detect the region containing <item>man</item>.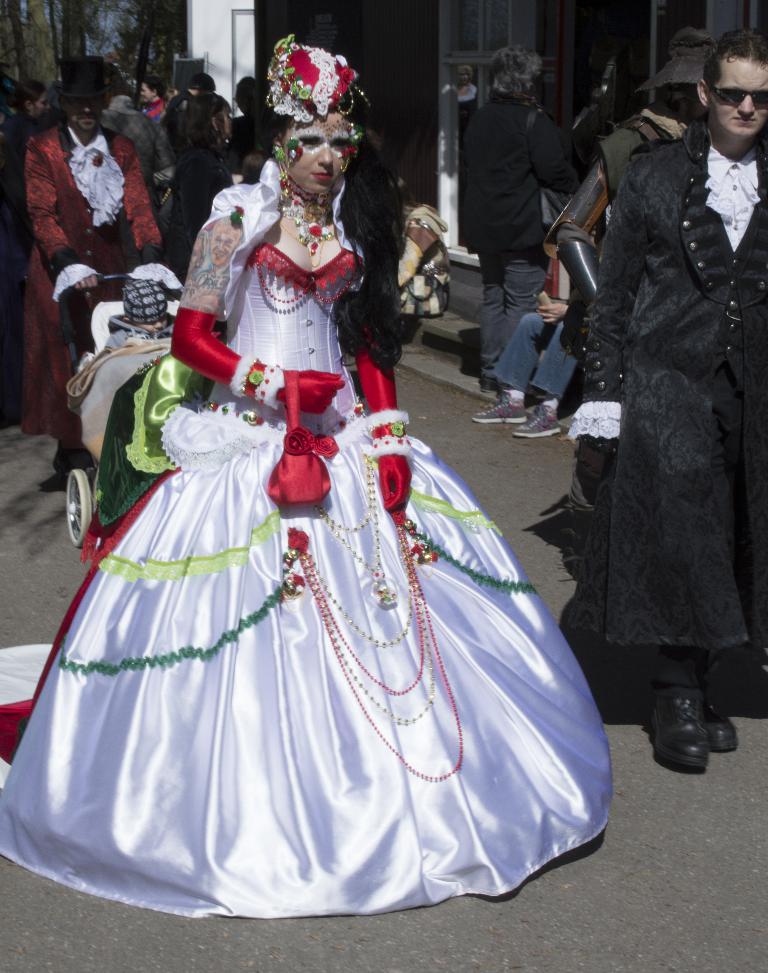
<region>24, 52, 162, 489</region>.
